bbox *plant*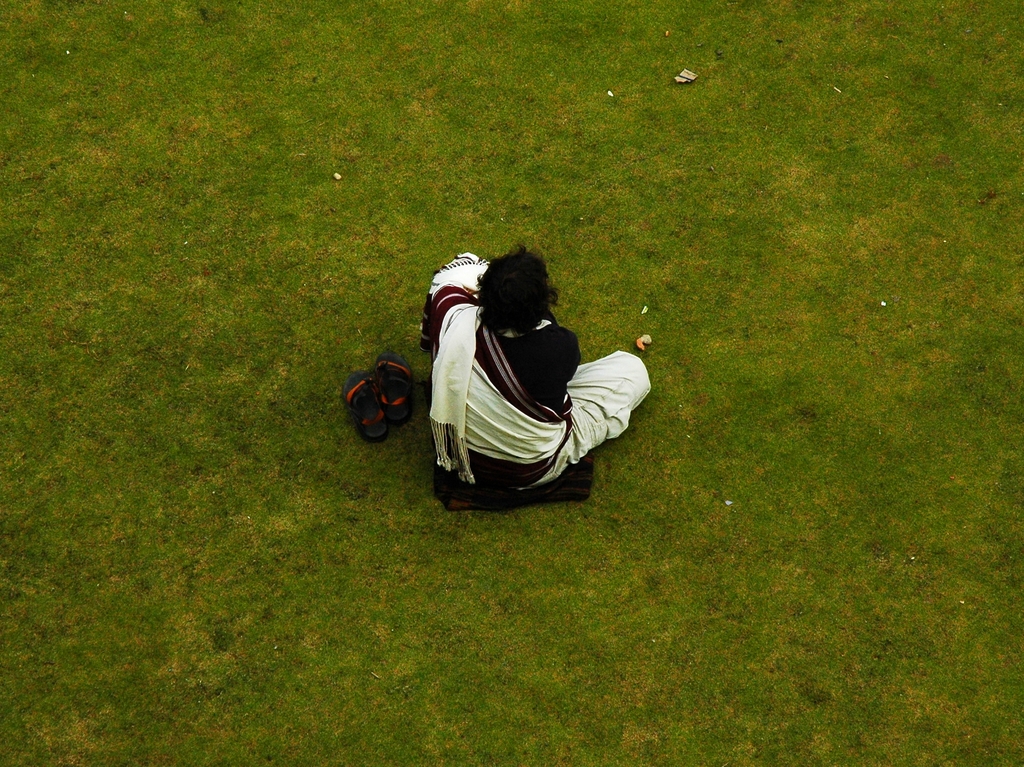
(left=1, top=0, right=1023, bottom=764)
